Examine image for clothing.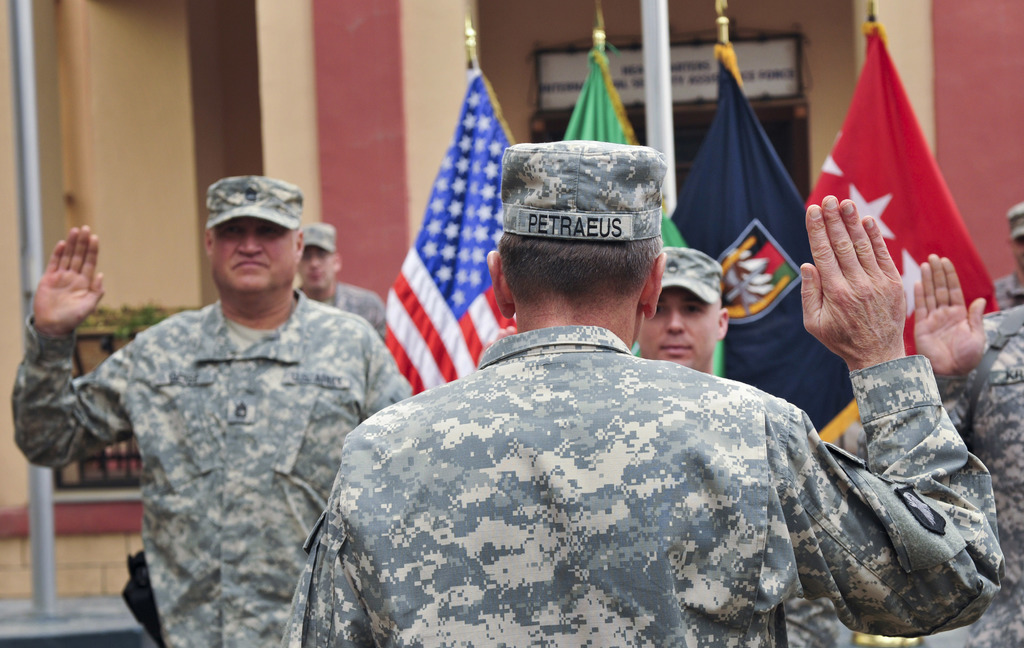
Examination result: pyautogui.locateOnScreen(283, 312, 1015, 647).
